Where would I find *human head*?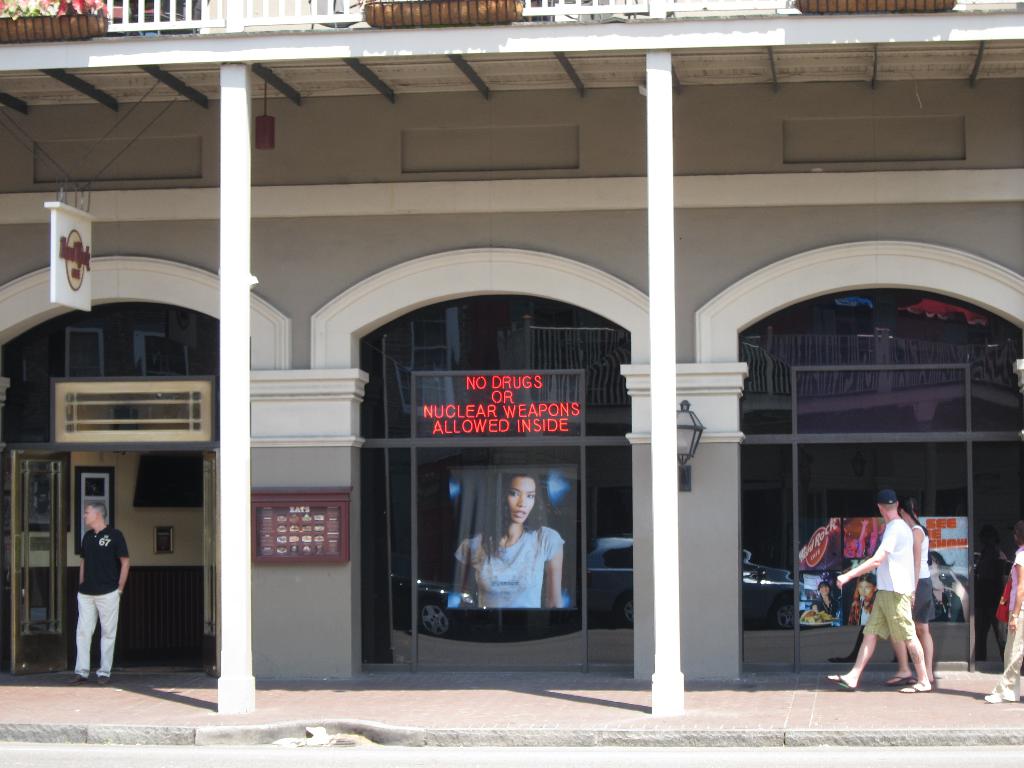
At <box>495,472,532,531</box>.
